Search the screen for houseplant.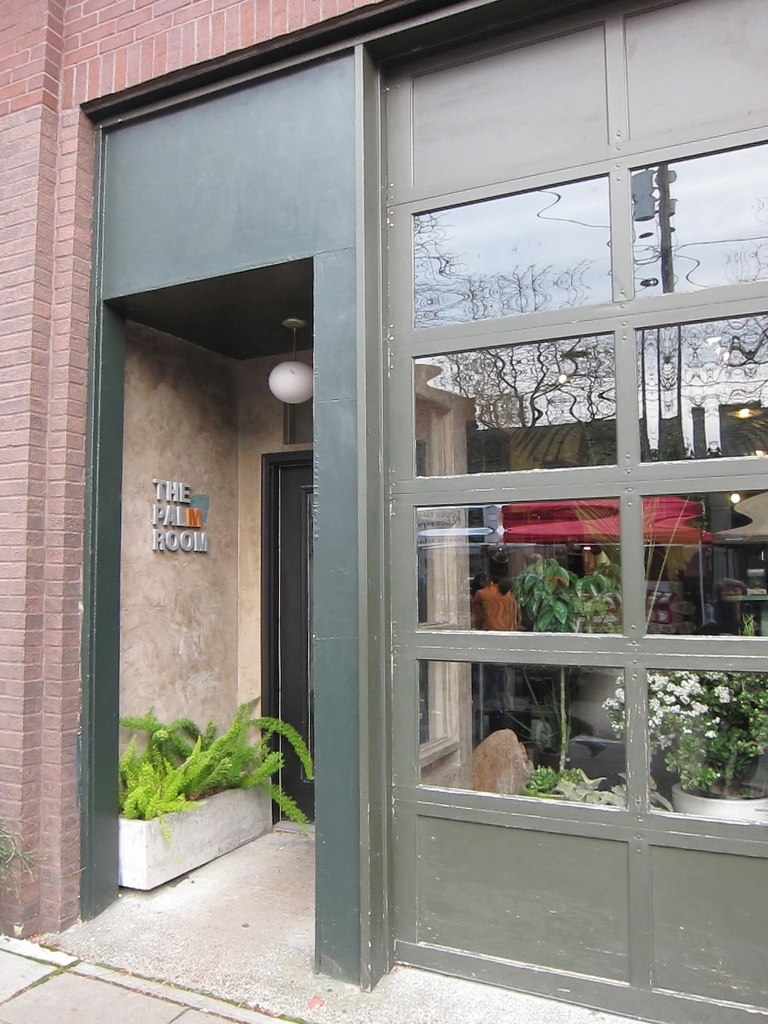
Found at bbox=(614, 660, 767, 808).
